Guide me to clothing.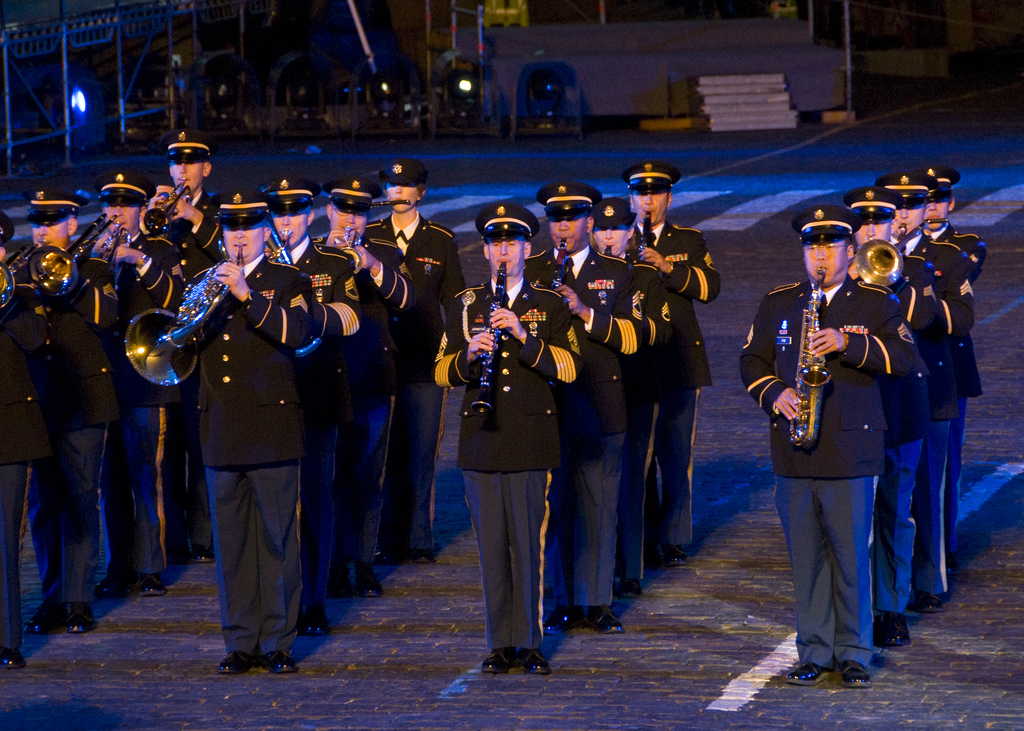
Guidance: select_region(843, 238, 943, 600).
